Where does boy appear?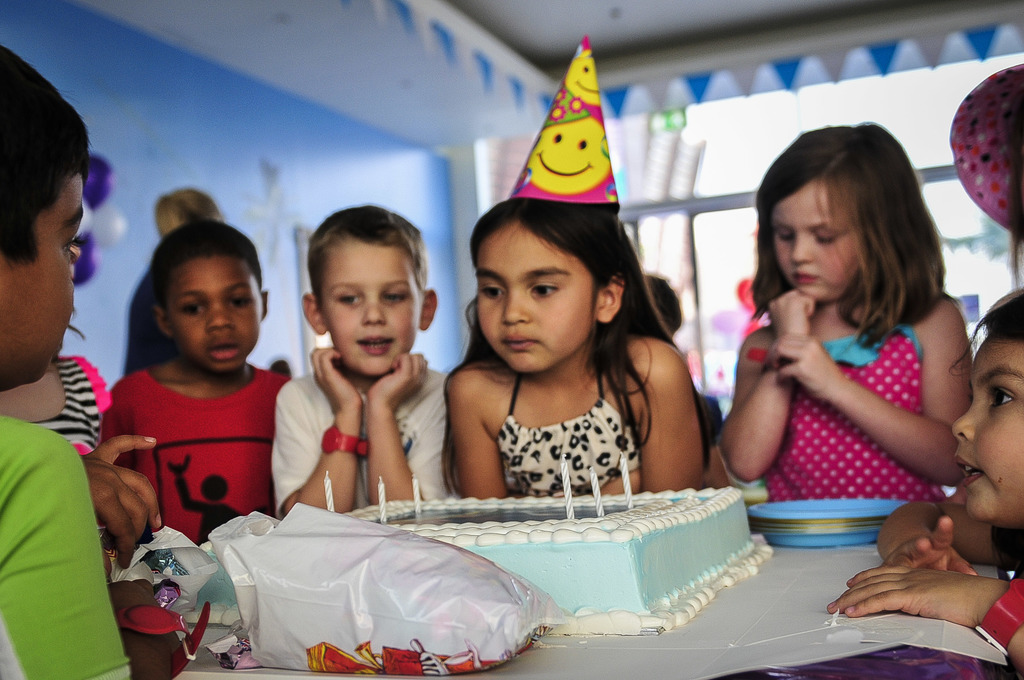
Appears at [left=271, top=205, right=461, bottom=519].
